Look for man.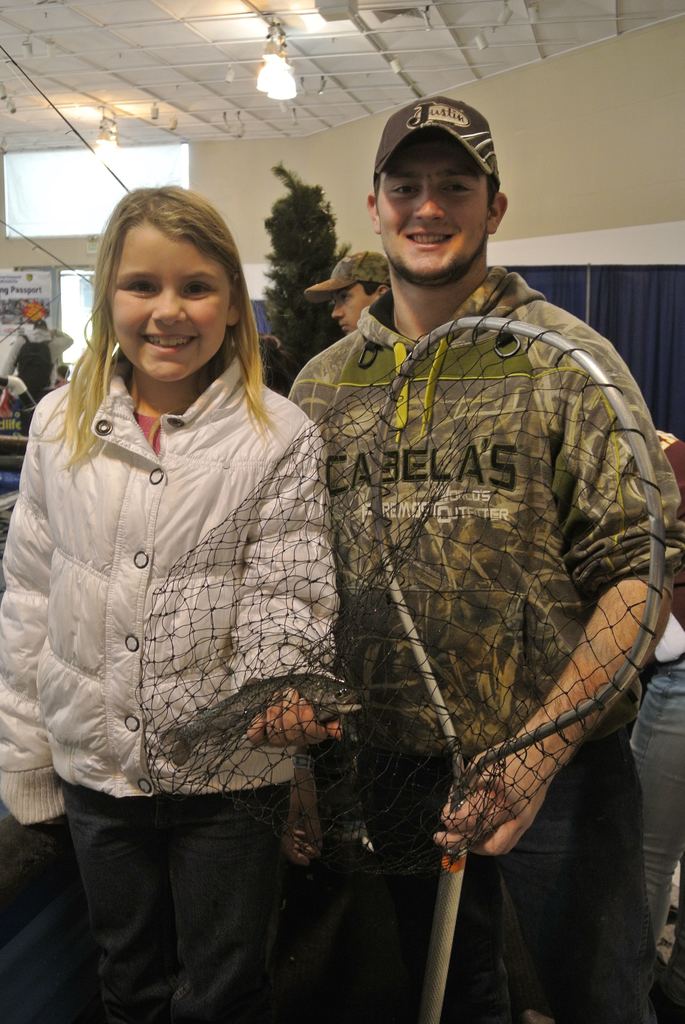
Found: [x1=252, y1=66, x2=658, y2=1004].
